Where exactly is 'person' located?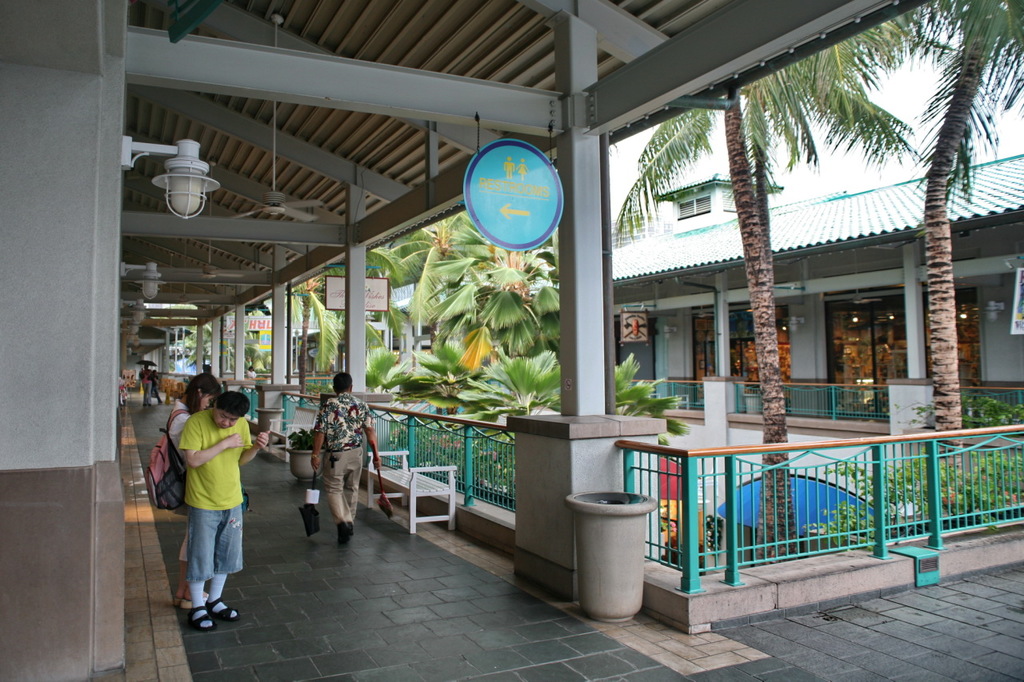
Its bounding box is 166, 371, 218, 625.
